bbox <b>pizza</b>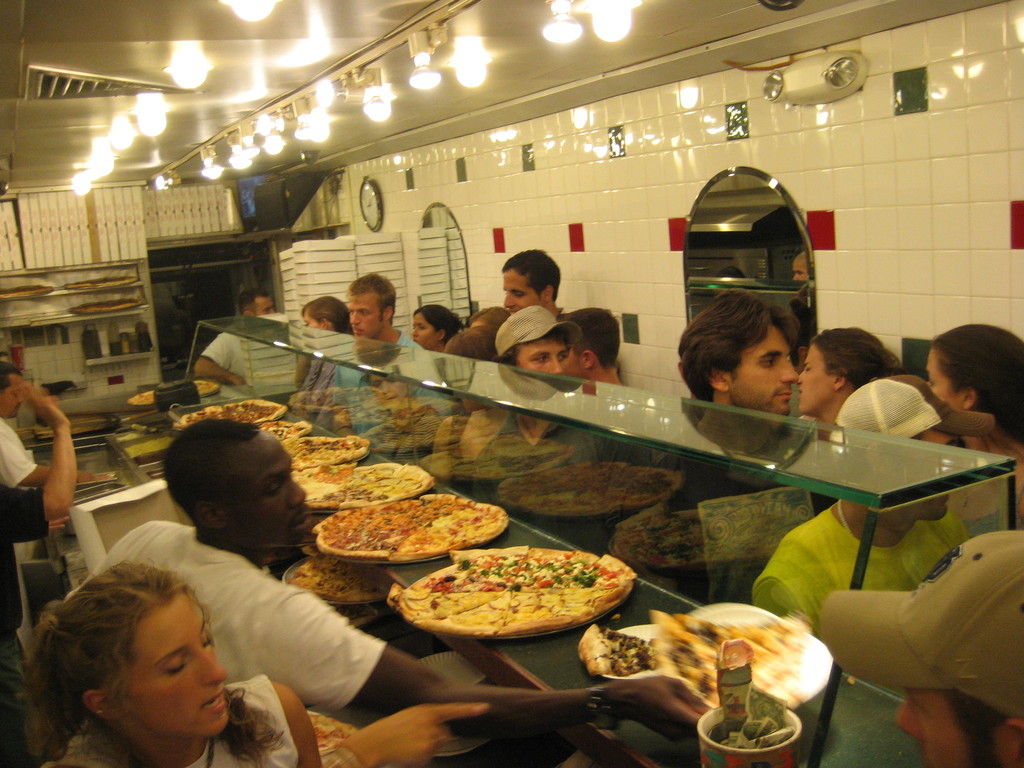
box=[182, 401, 286, 428]
